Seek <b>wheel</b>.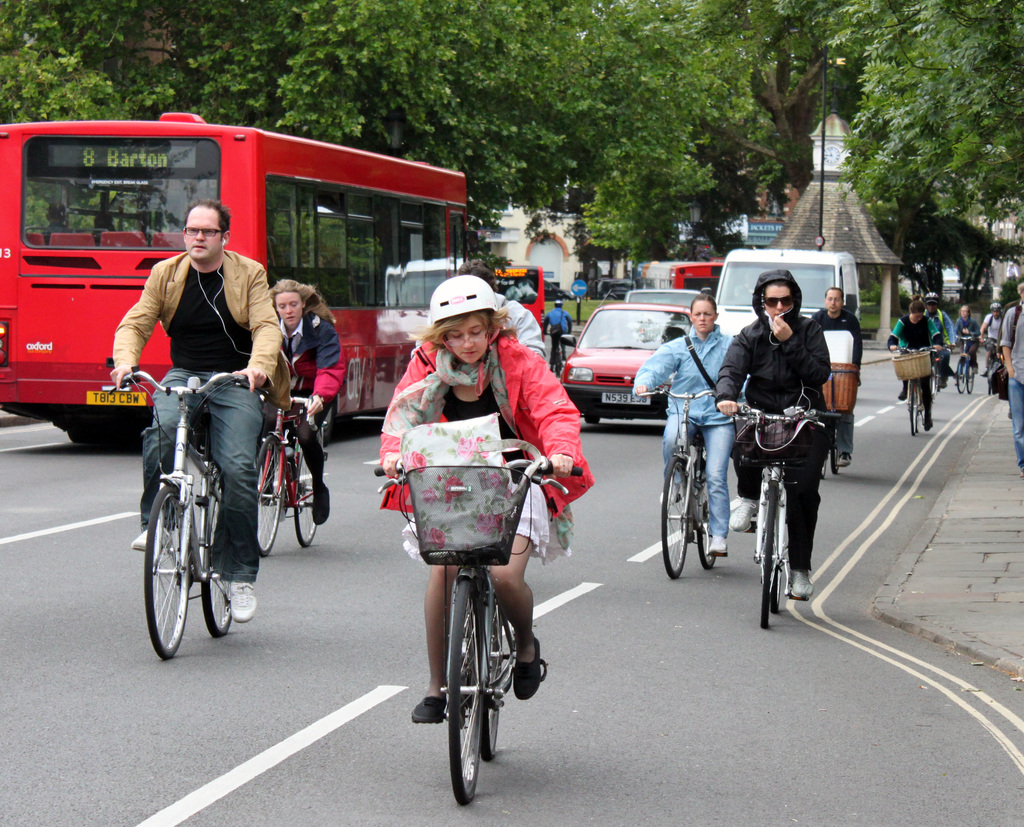
{"x1": 756, "y1": 483, "x2": 782, "y2": 630}.
